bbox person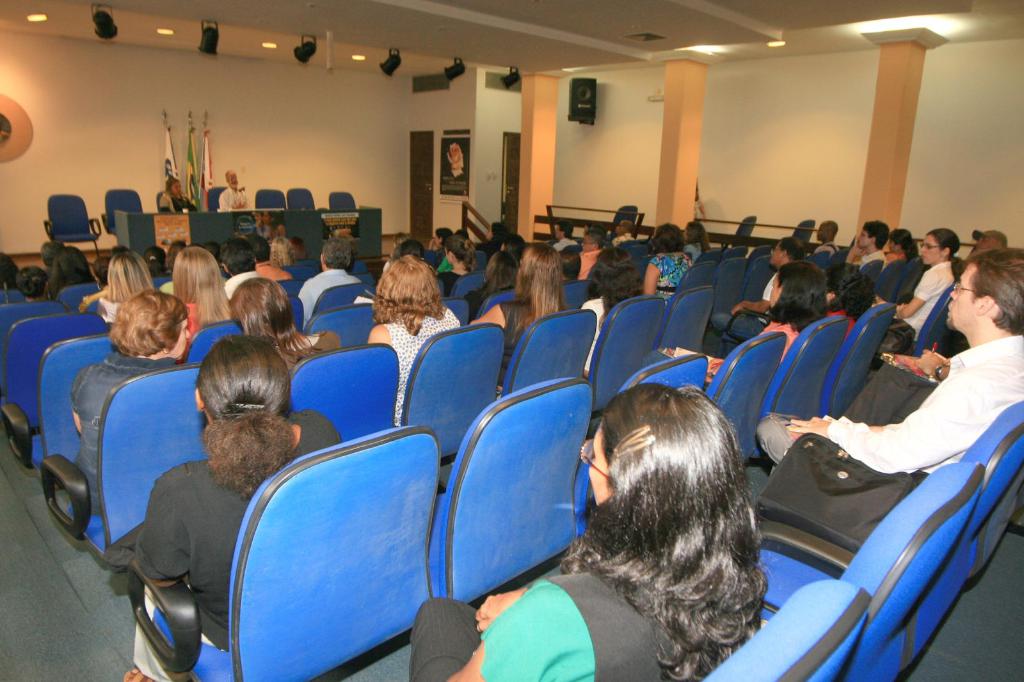
pyautogui.locateOnScreen(661, 260, 826, 388)
